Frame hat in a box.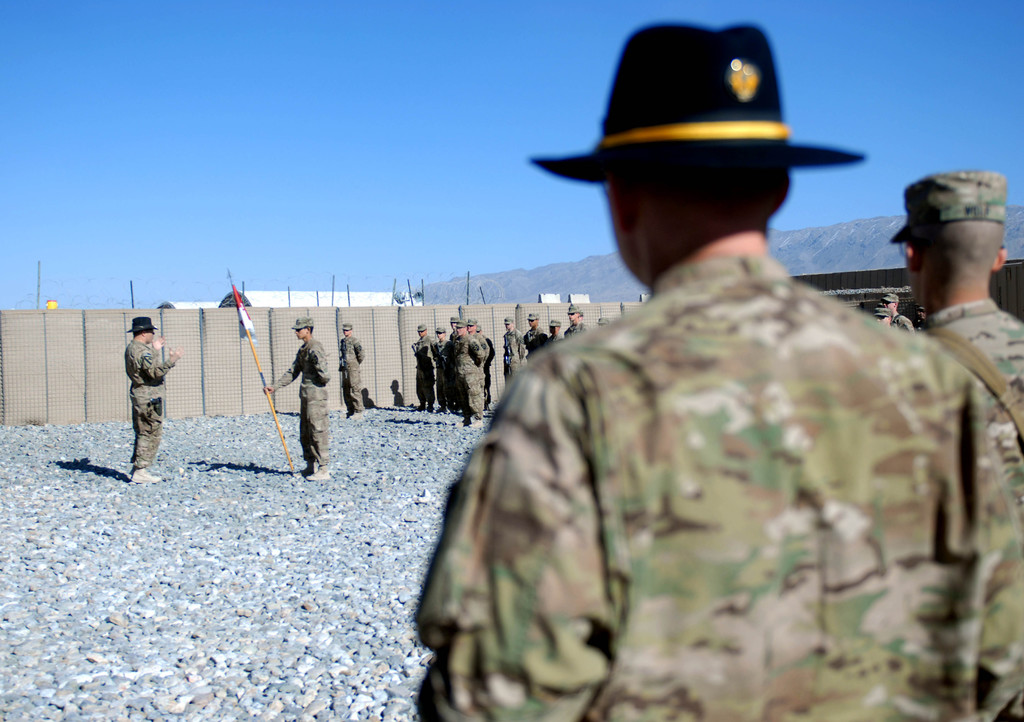
box(529, 21, 870, 188).
